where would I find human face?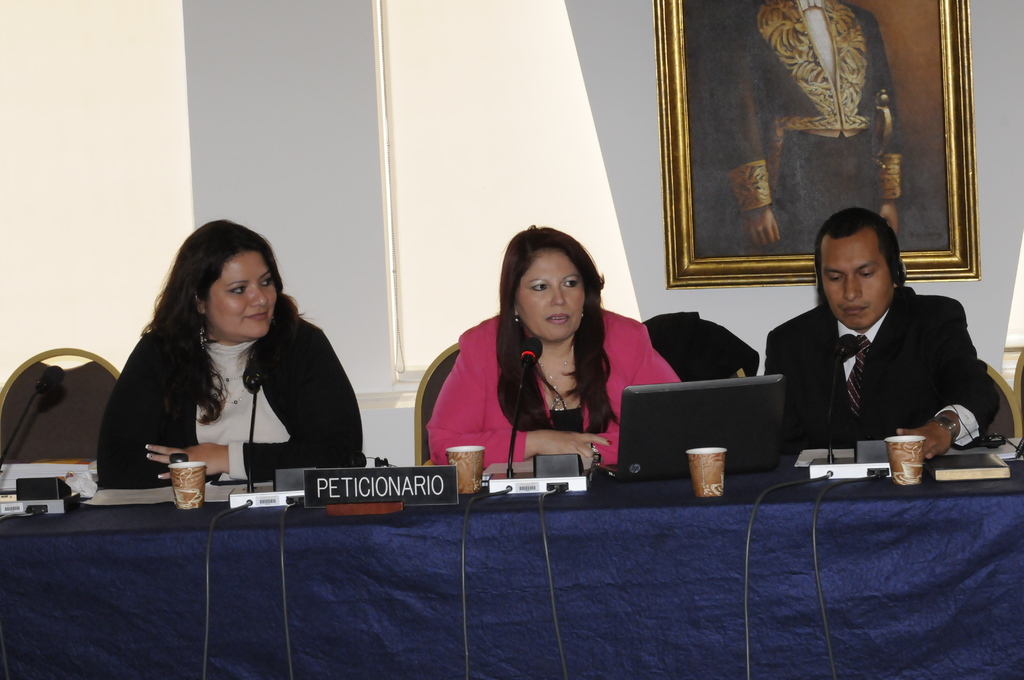
At (left=514, top=246, right=585, bottom=337).
